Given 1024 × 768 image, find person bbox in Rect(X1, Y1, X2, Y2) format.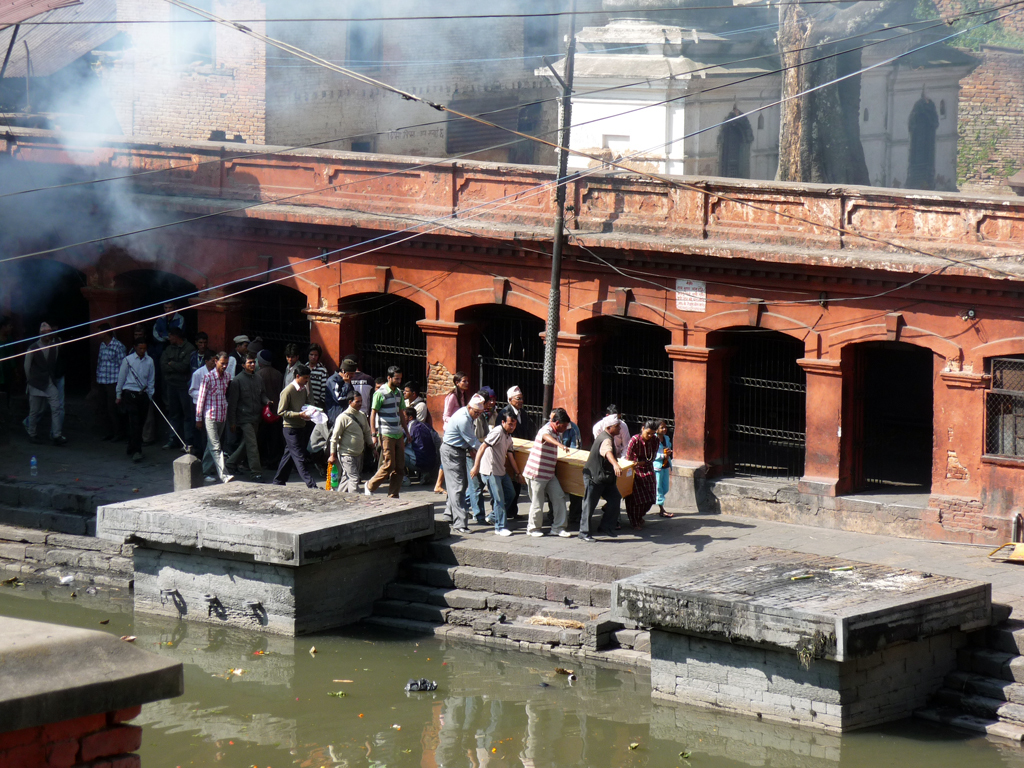
Rect(296, 336, 328, 412).
